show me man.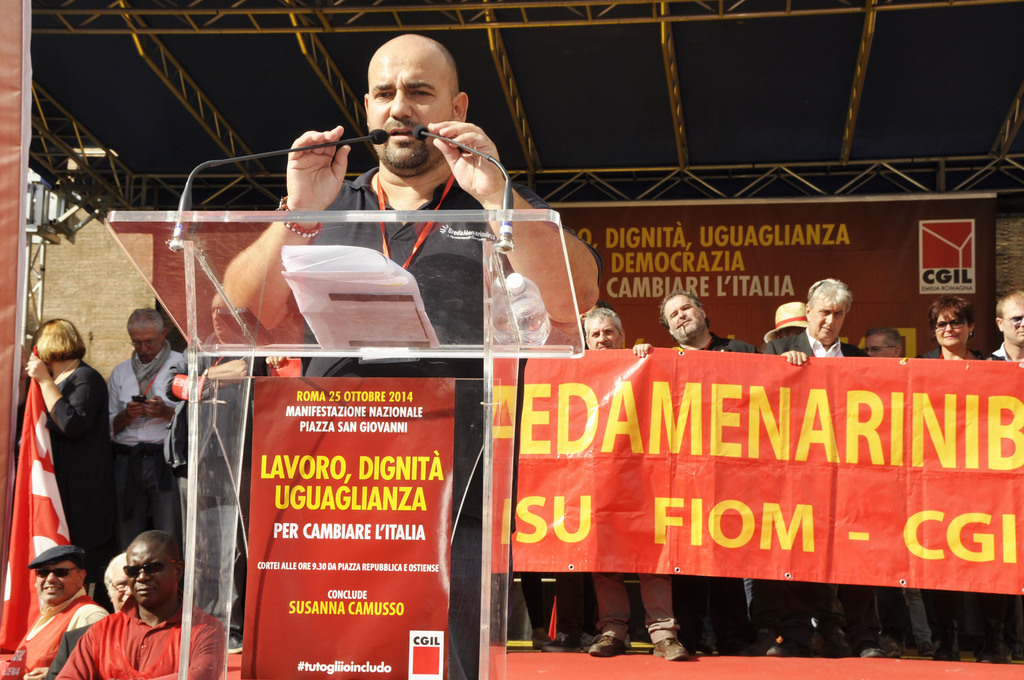
man is here: 47:549:126:679.
